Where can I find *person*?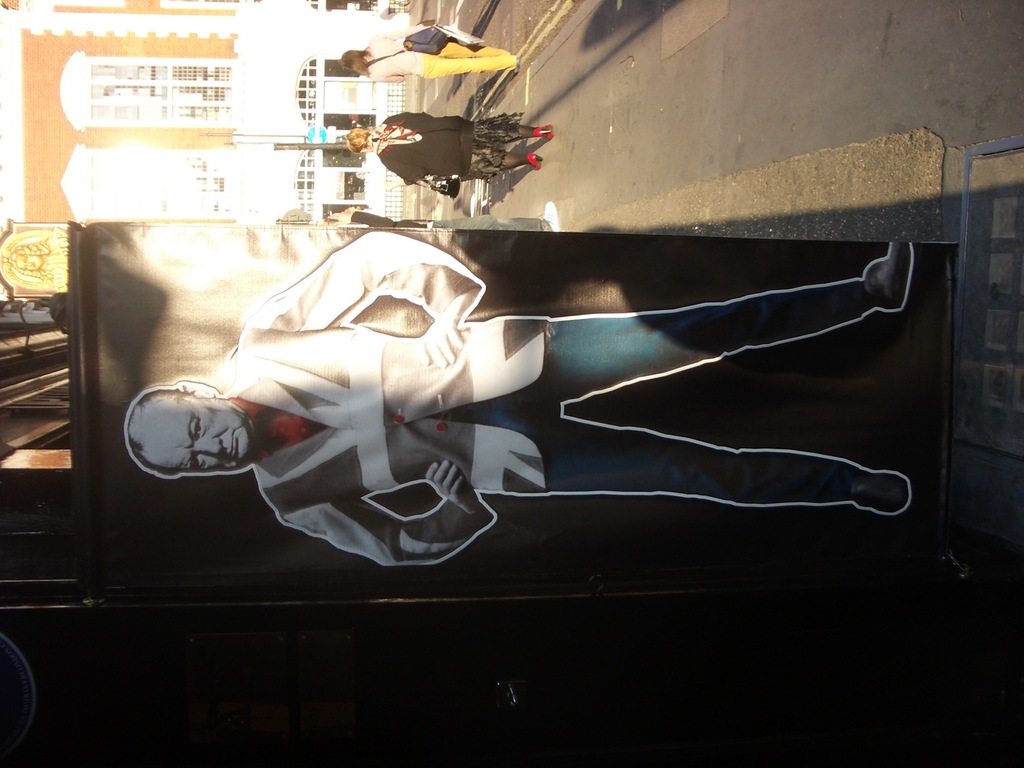
You can find it at crop(344, 109, 557, 203).
